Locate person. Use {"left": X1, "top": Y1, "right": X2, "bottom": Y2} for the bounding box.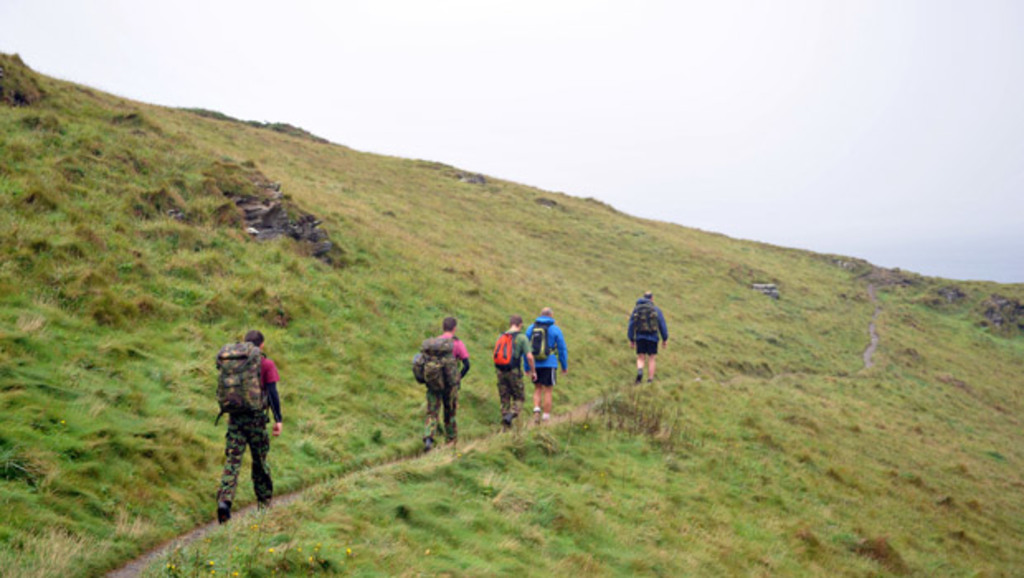
{"left": 429, "top": 317, "right": 472, "bottom": 452}.
